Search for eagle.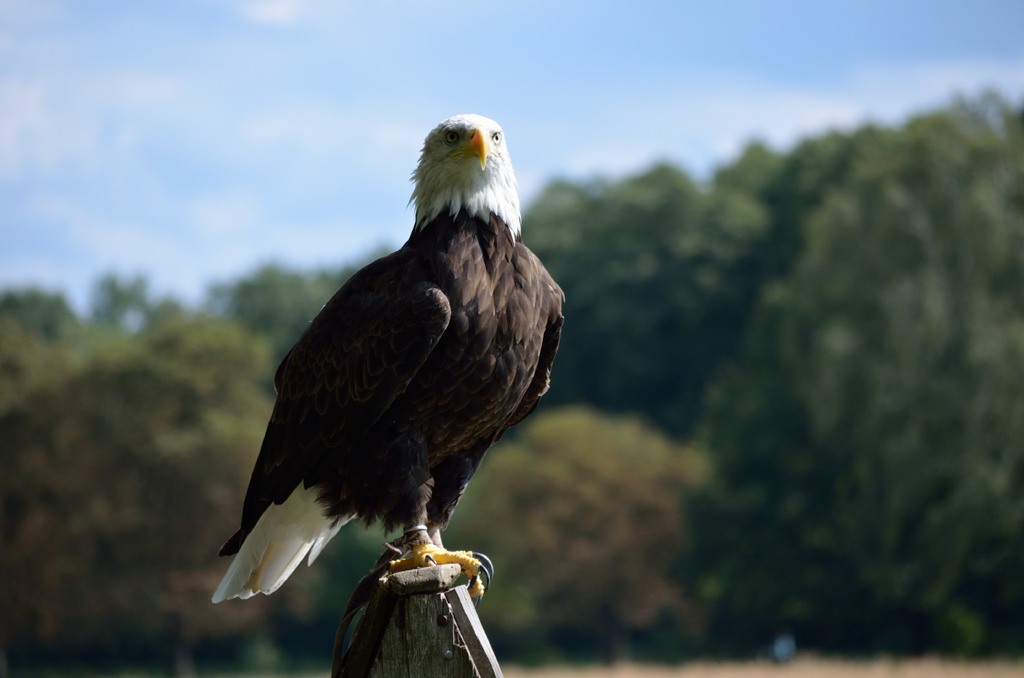
Found at detection(214, 112, 568, 604).
